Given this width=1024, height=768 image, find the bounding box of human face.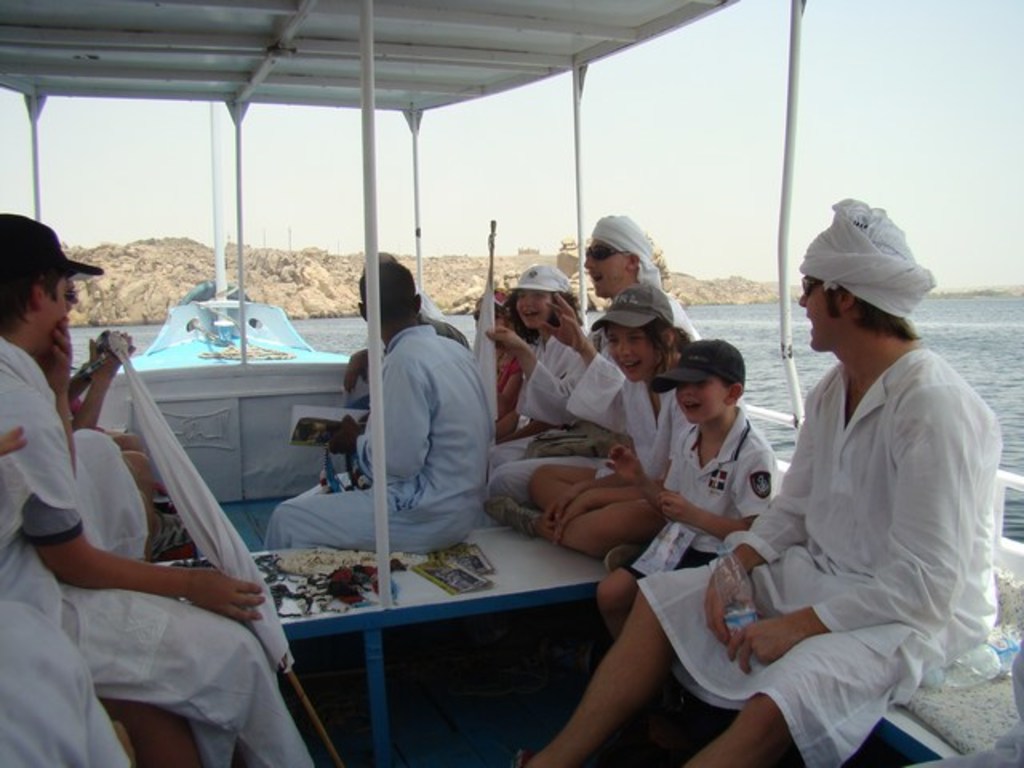
(x1=517, y1=290, x2=555, y2=330).
